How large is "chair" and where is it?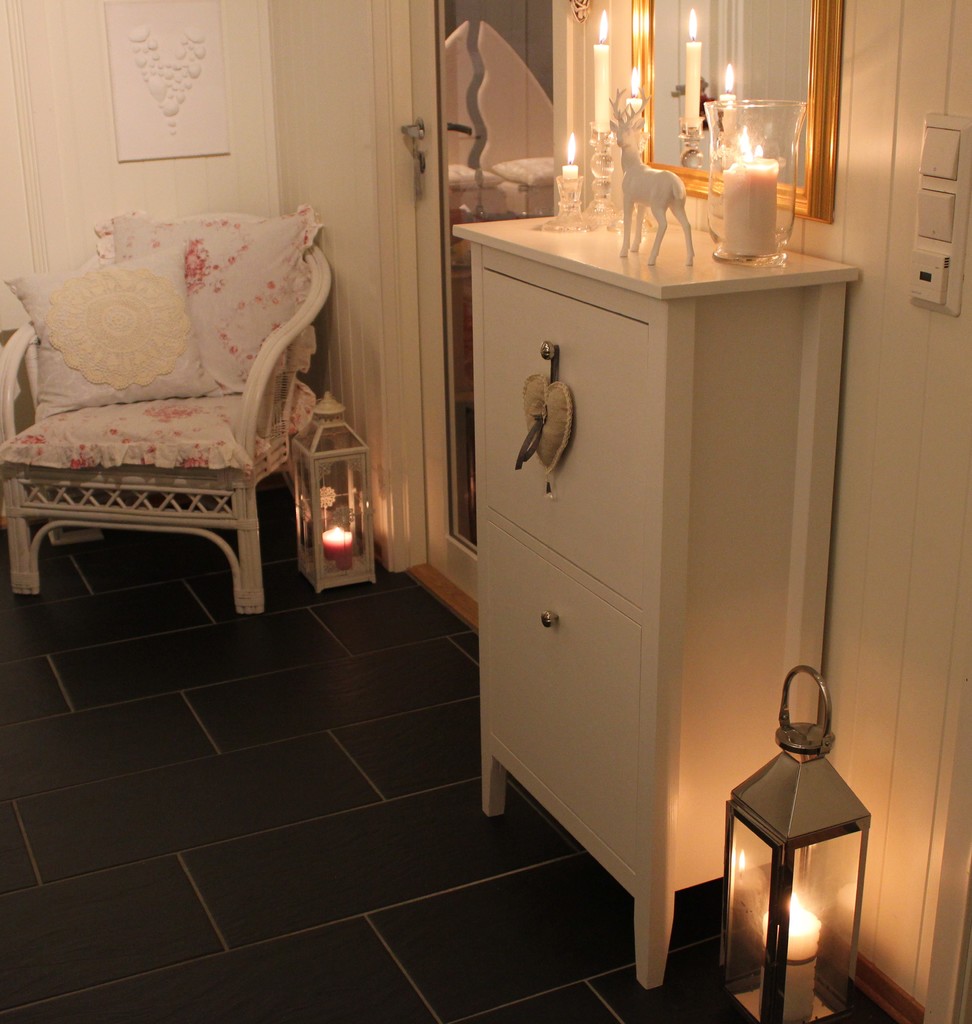
Bounding box: bbox(0, 205, 353, 627).
